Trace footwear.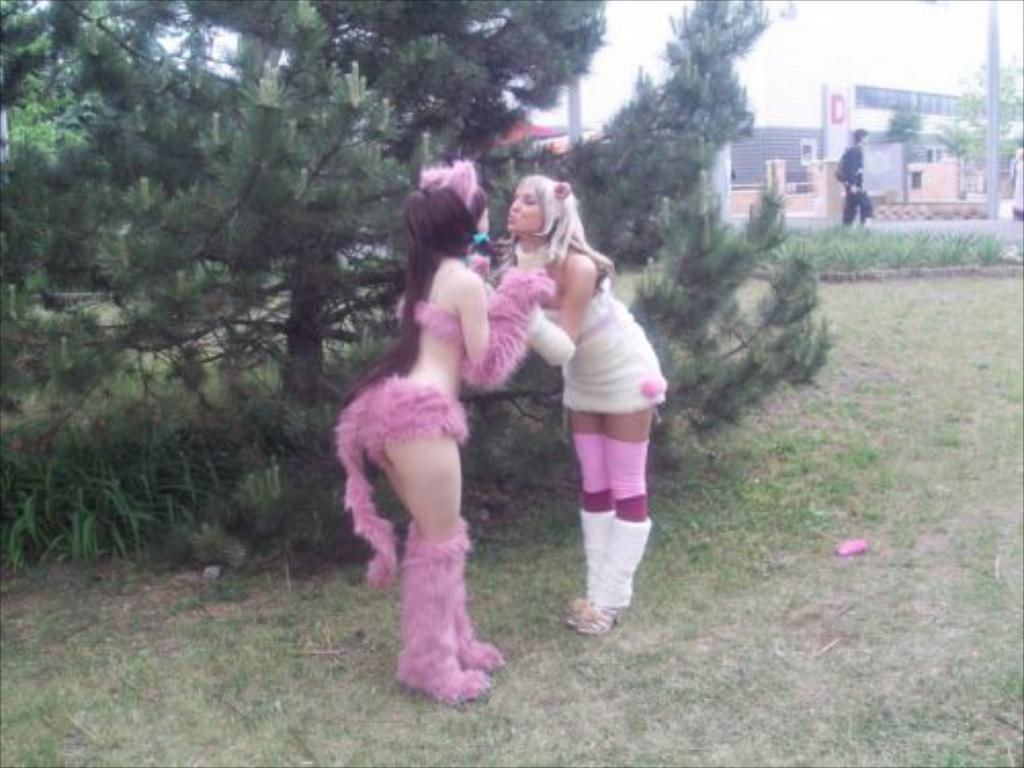
Traced to 571, 598, 618, 637.
